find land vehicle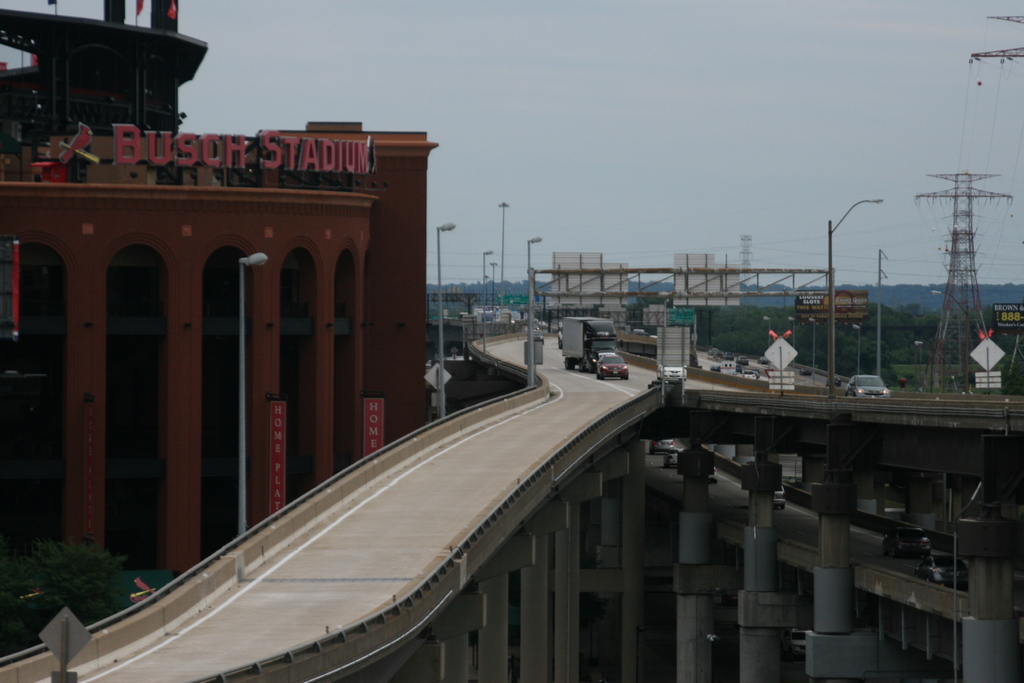
[left=534, top=332, right=540, bottom=341]
